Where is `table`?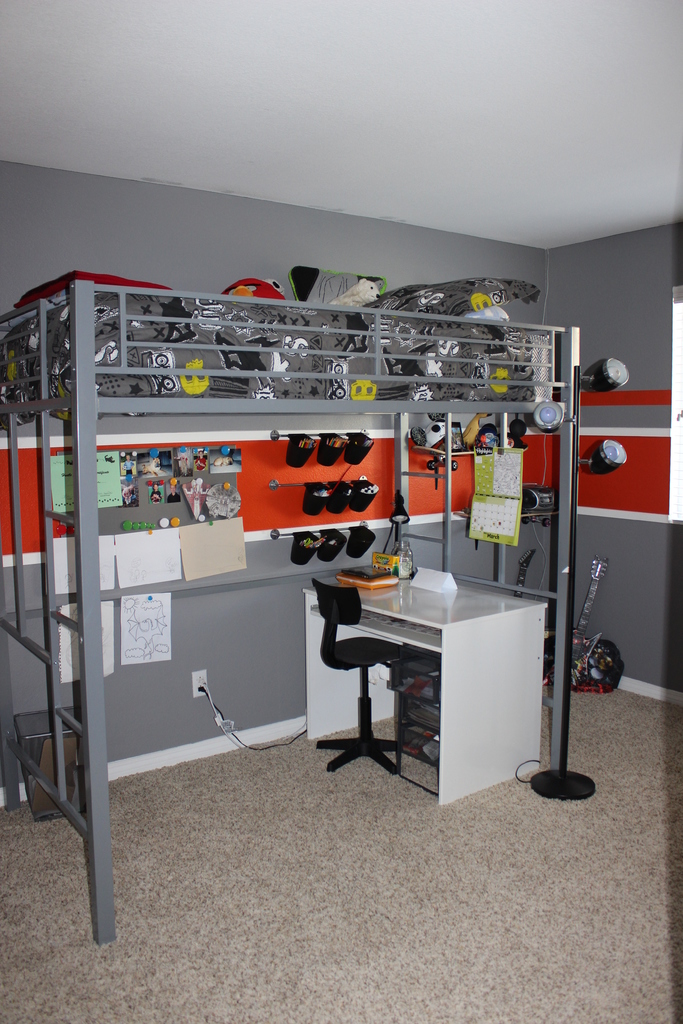
region(300, 566, 572, 810).
